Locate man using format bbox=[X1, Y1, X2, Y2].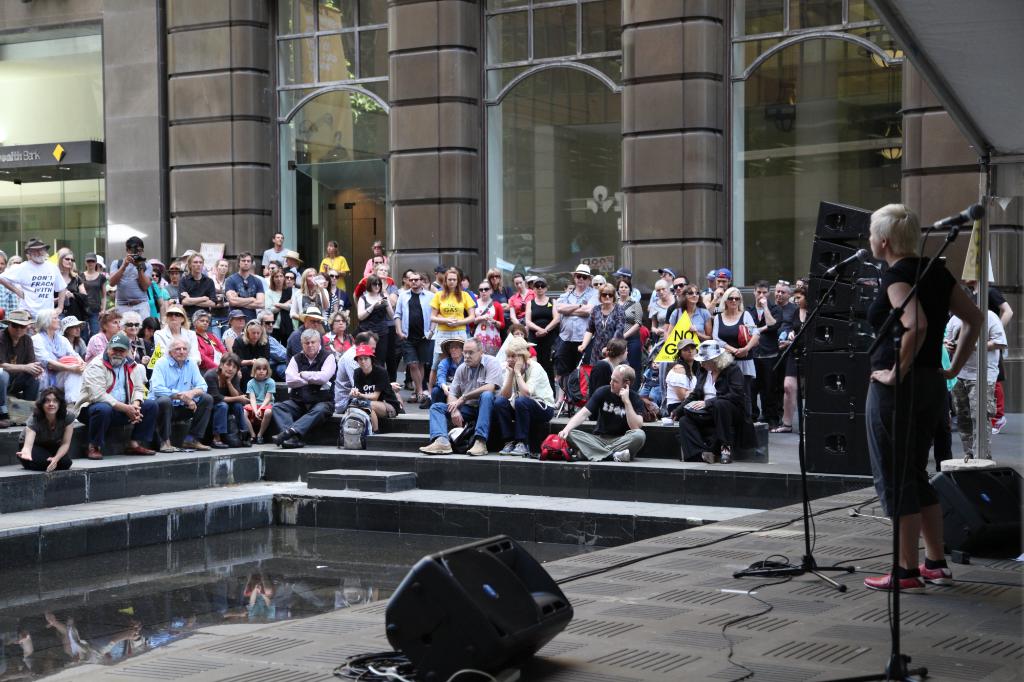
bbox=[943, 279, 1010, 456].
